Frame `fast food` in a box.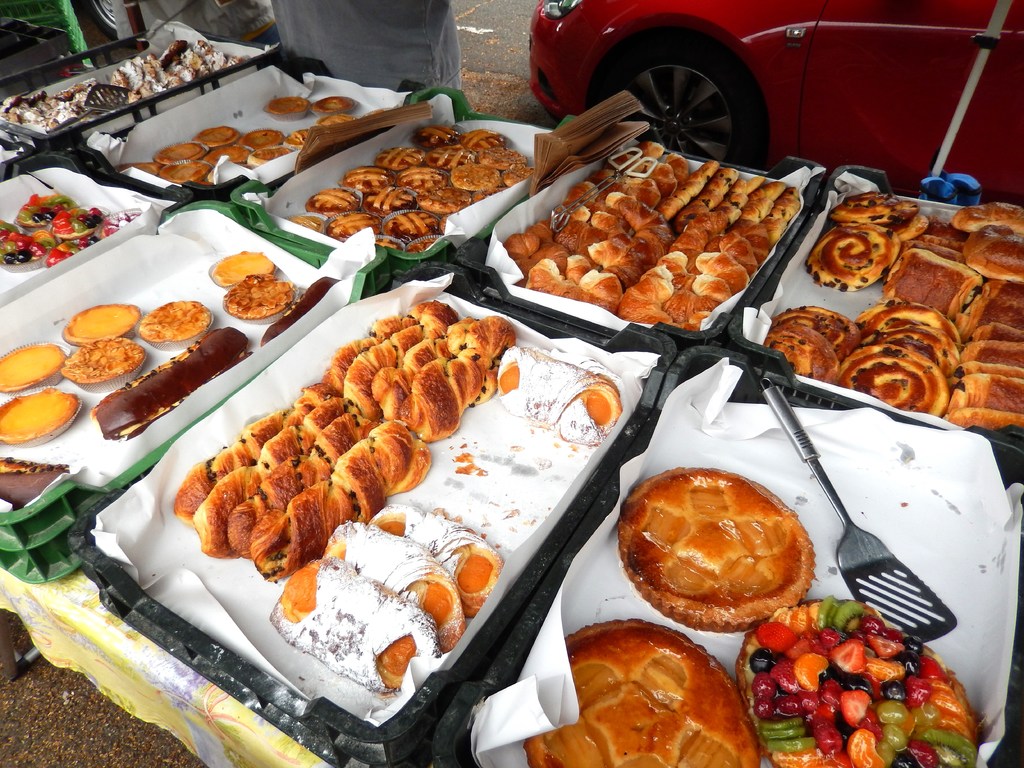
<box>89,322,250,445</box>.
